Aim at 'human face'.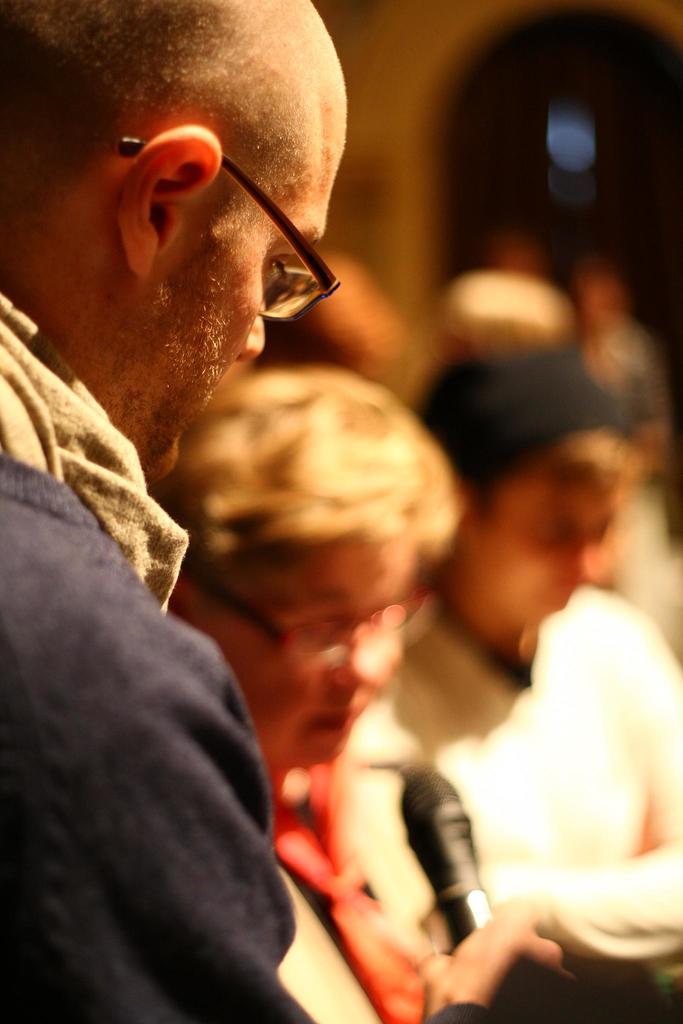
Aimed at 156,52,356,503.
